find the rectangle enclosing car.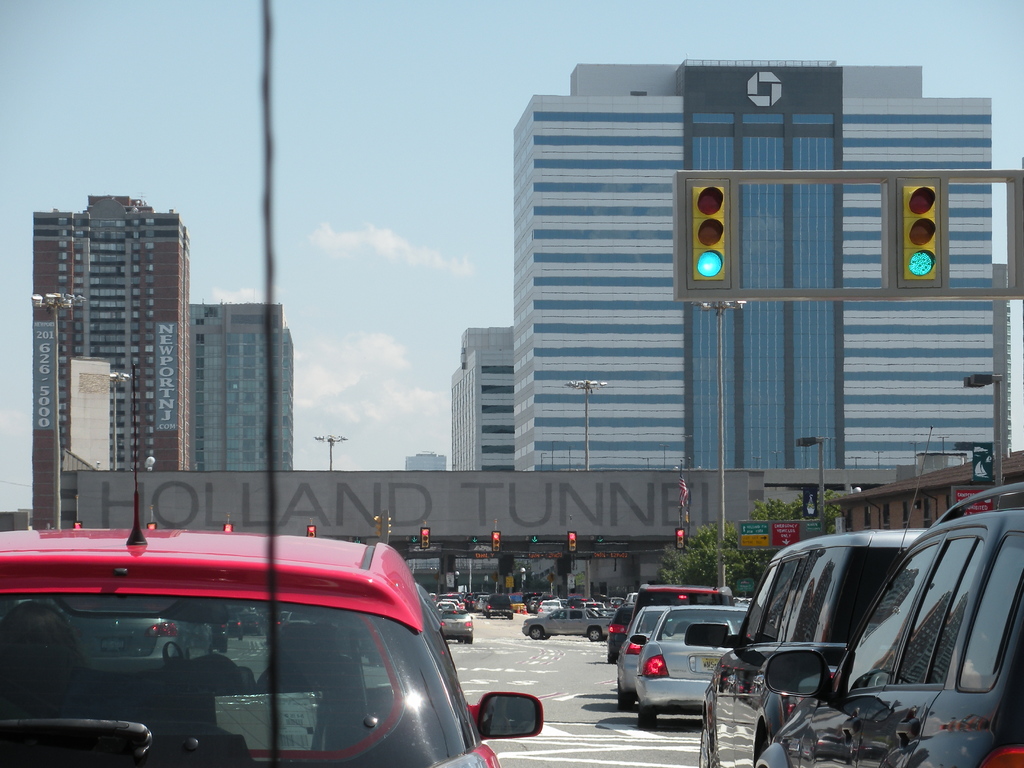
x1=442, y1=610, x2=470, y2=646.
